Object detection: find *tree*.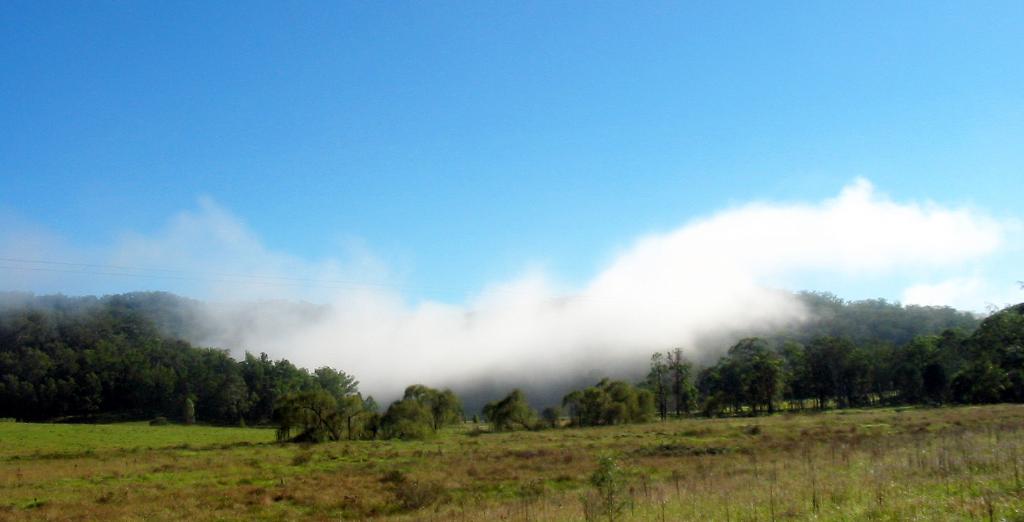
<box>557,381,645,428</box>.
